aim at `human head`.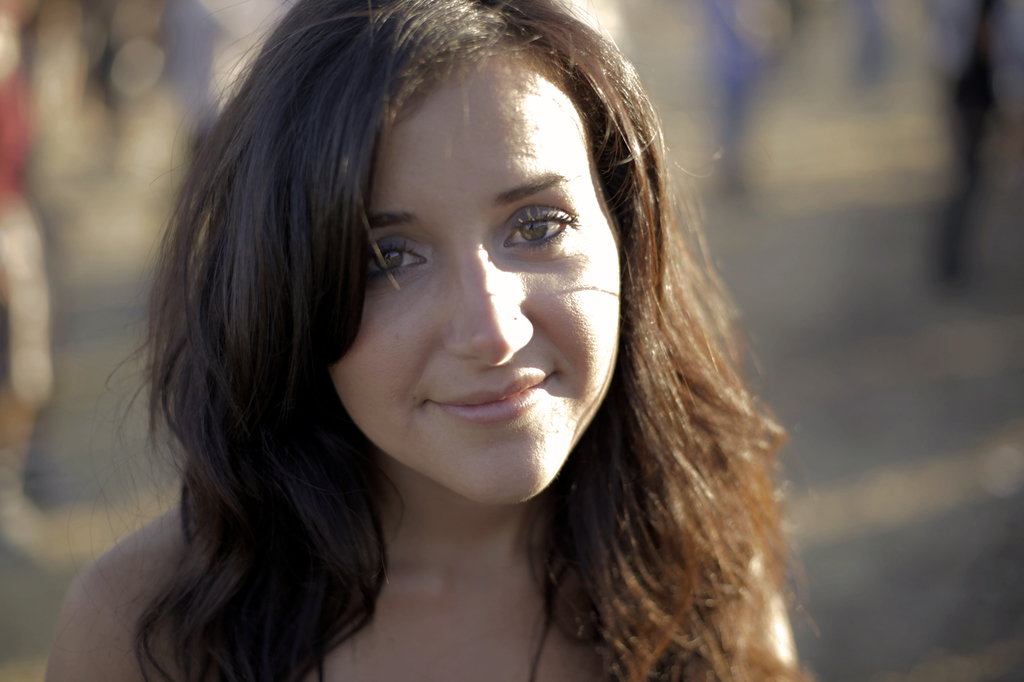
Aimed at bbox=(173, 0, 765, 538).
